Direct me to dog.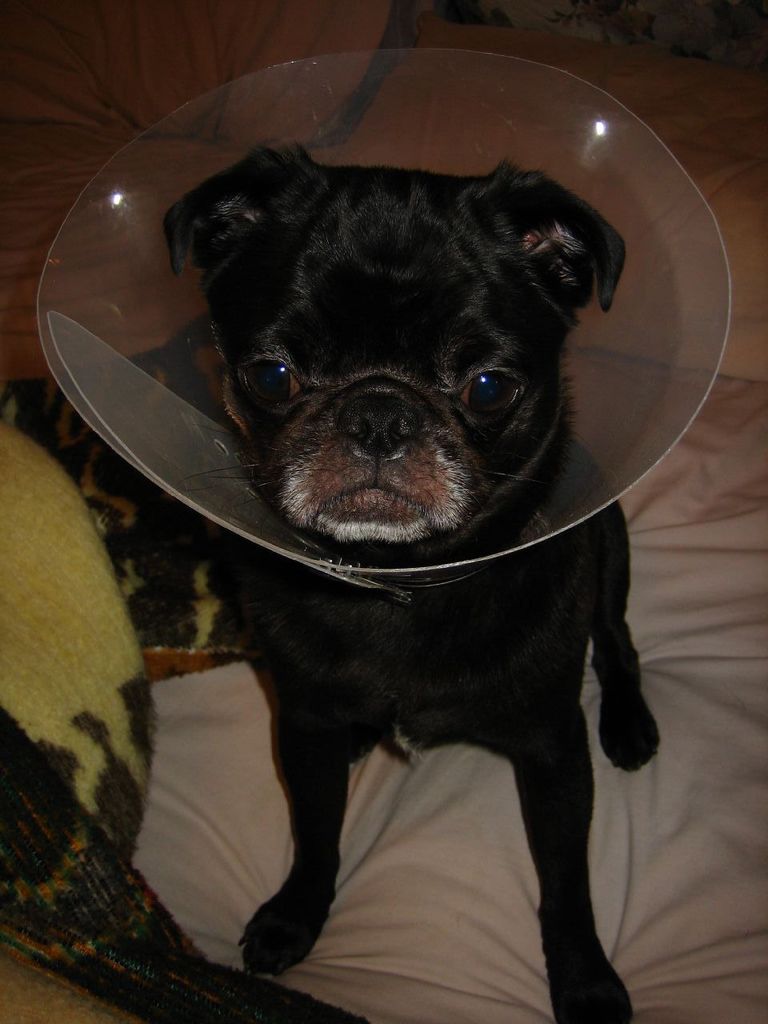
Direction: 157 141 667 1023.
